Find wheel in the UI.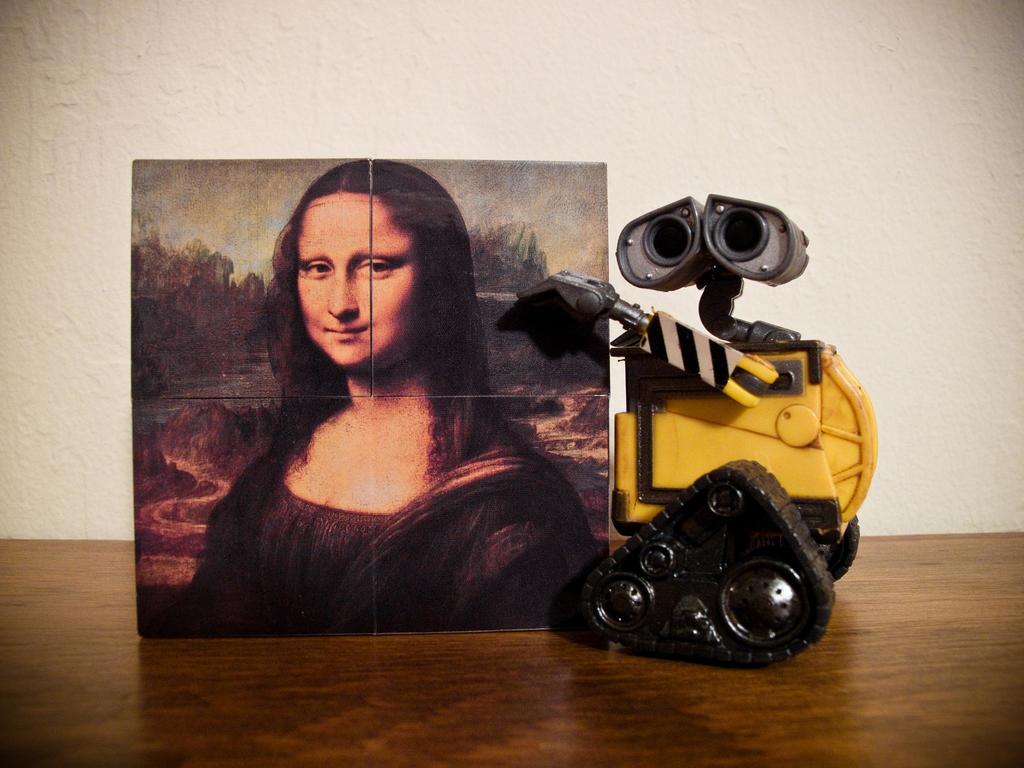
UI element at {"left": 632, "top": 540, "right": 681, "bottom": 577}.
